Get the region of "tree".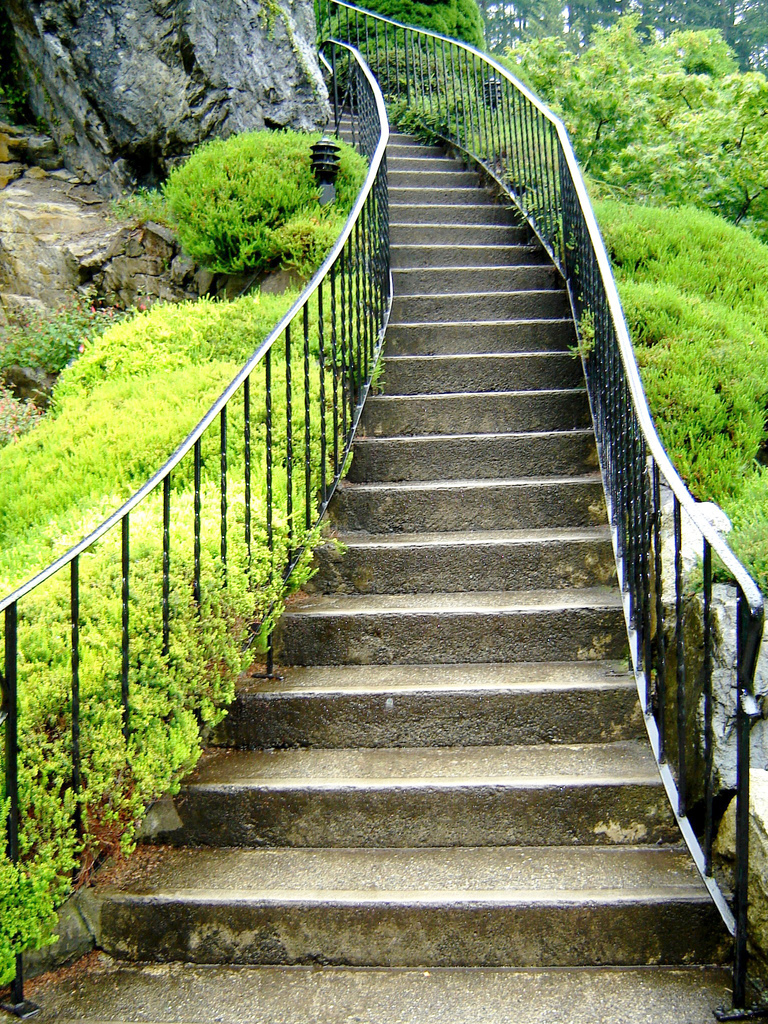
(141,108,312,276).
